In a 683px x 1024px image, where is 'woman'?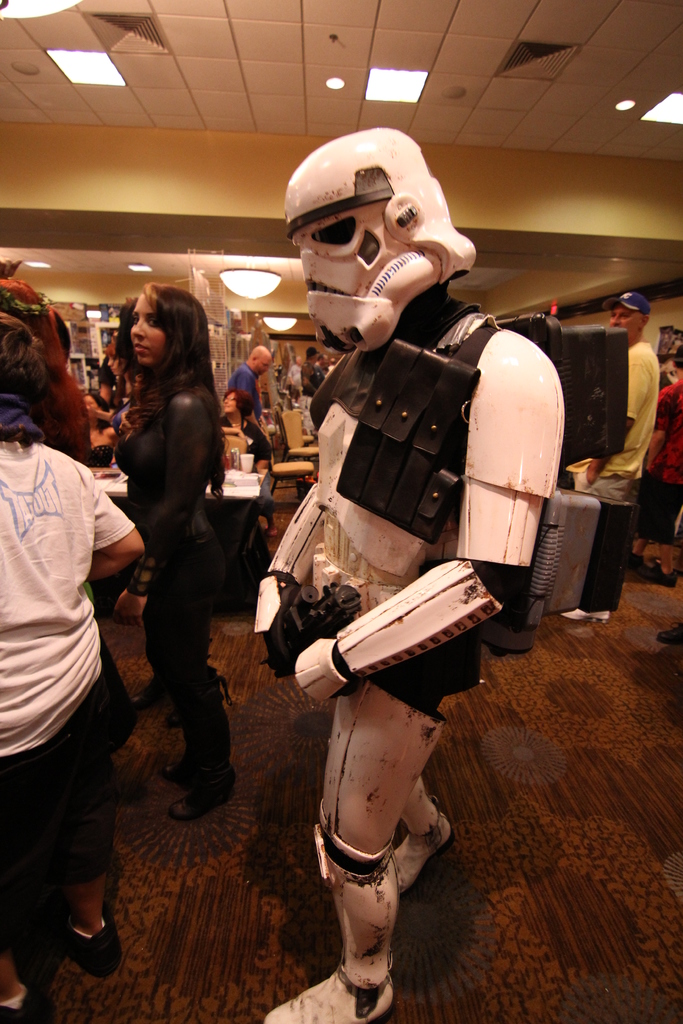
region(84, 392, 119, 473).
